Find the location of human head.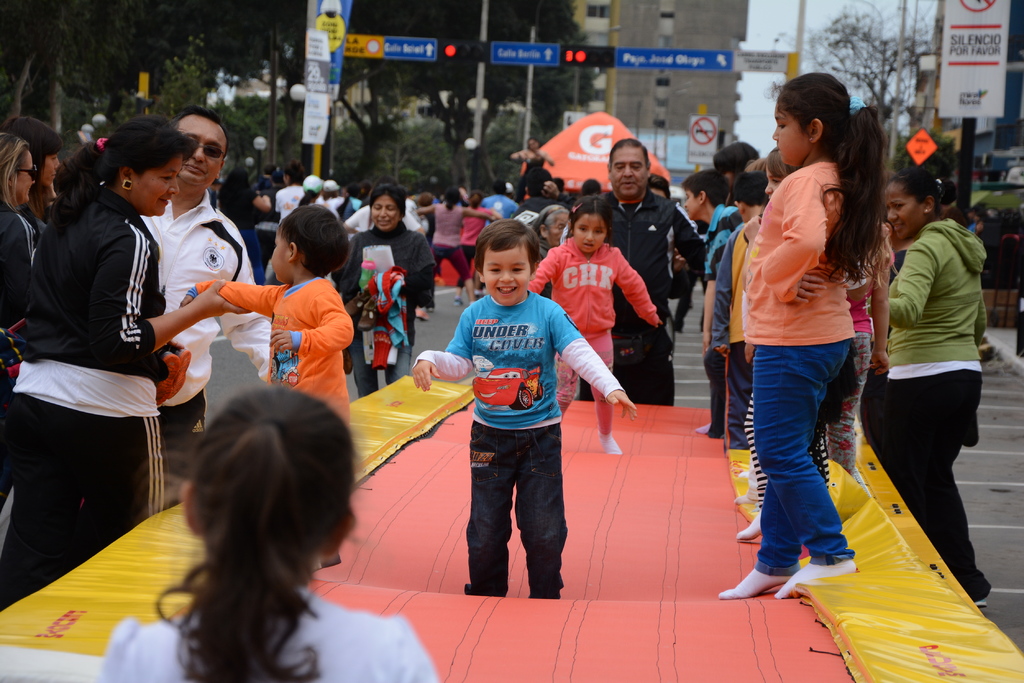
Location: 885/163/941/239.
